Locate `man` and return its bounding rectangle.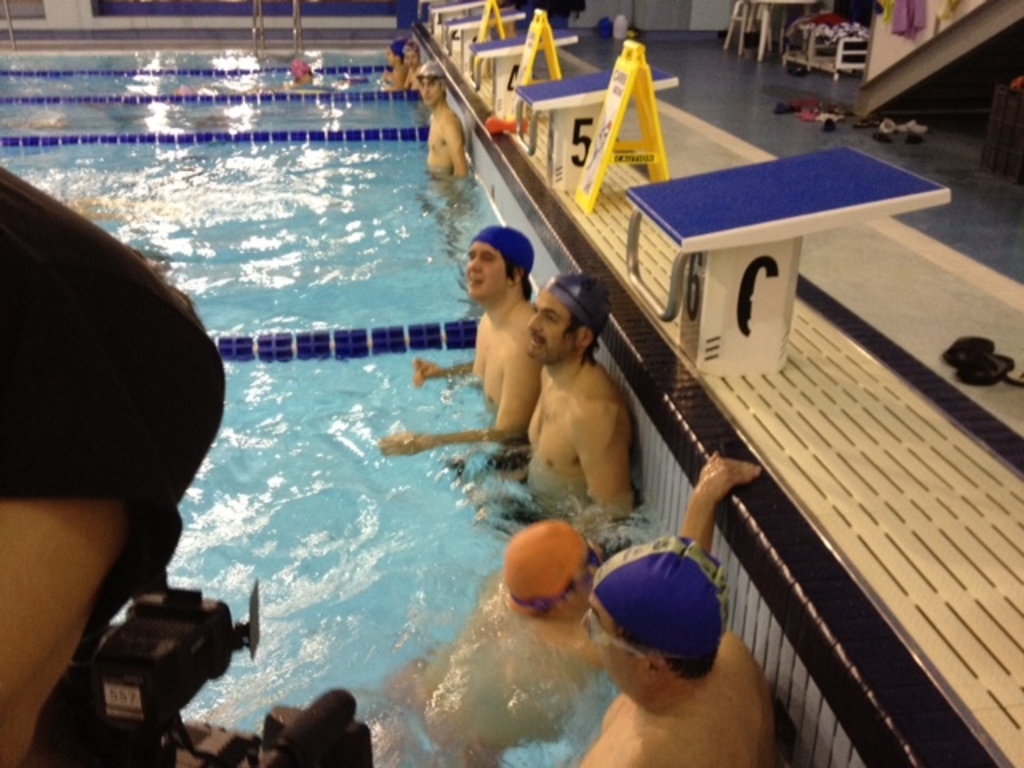
[414,58,470,182].
